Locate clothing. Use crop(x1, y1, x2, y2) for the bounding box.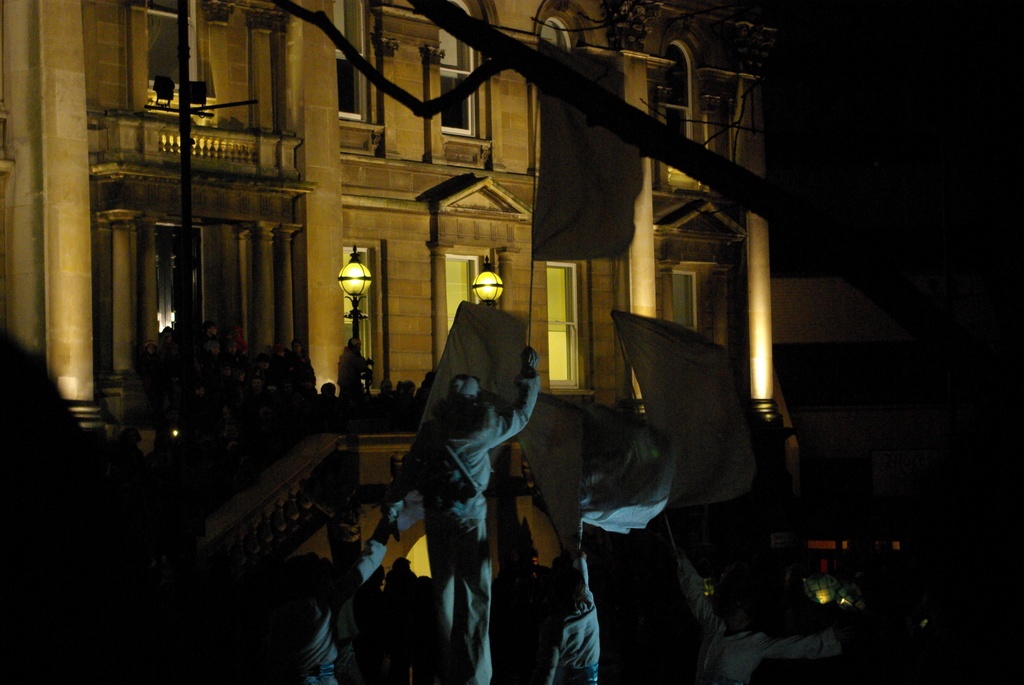
crop(413, 298, 523, 429).
